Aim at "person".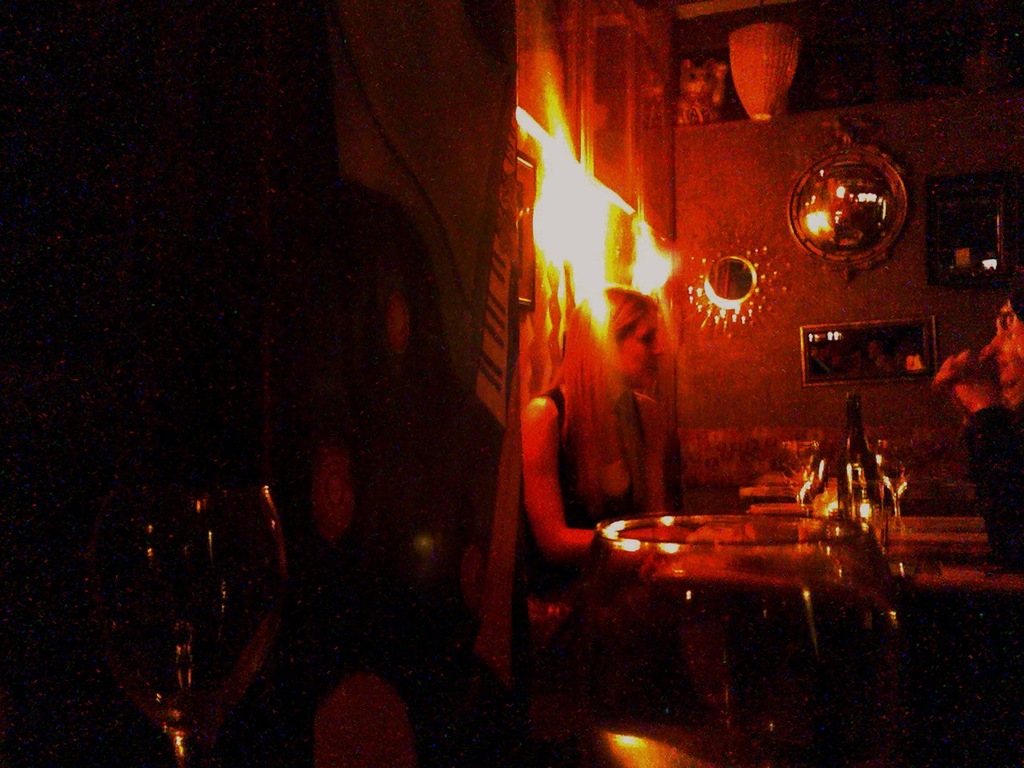
Aimed at [514,282,705,726].
